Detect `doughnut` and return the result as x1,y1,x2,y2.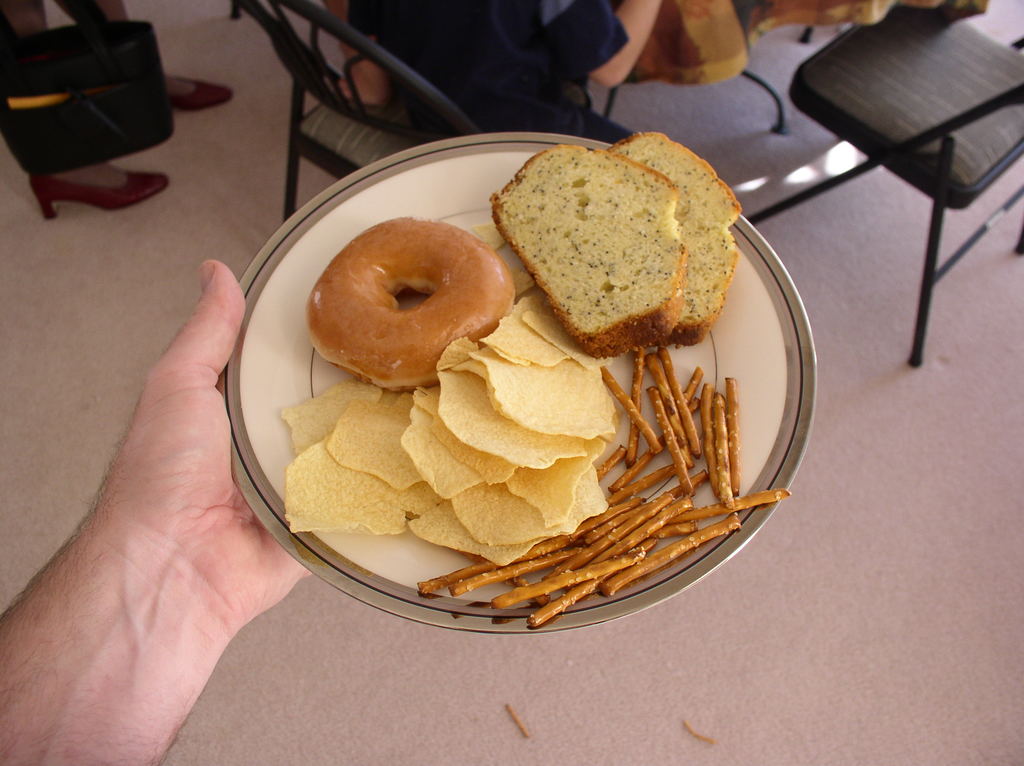
299,216,520,393.
